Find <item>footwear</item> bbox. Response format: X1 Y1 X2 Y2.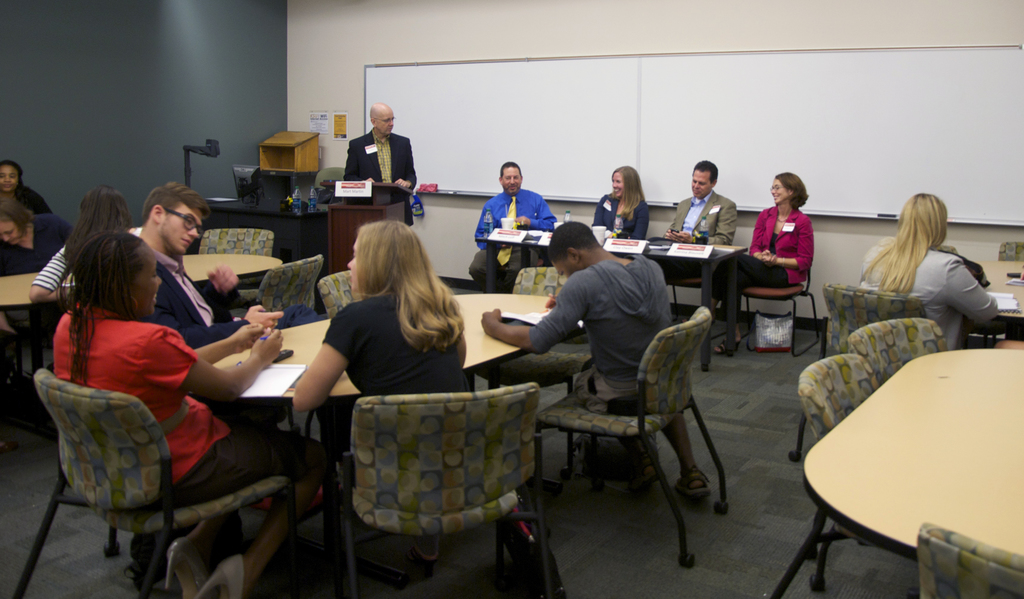
196 557 246 598.
